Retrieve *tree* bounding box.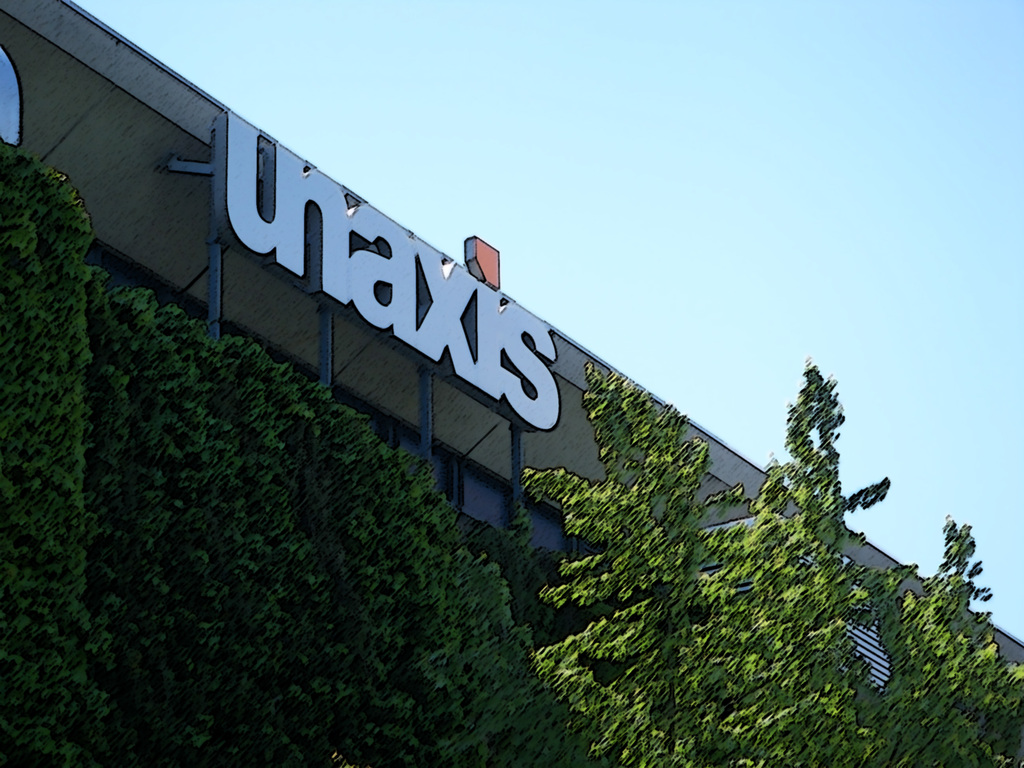
Bounding box: (left=517, top=360, right=778, bottom=767).
